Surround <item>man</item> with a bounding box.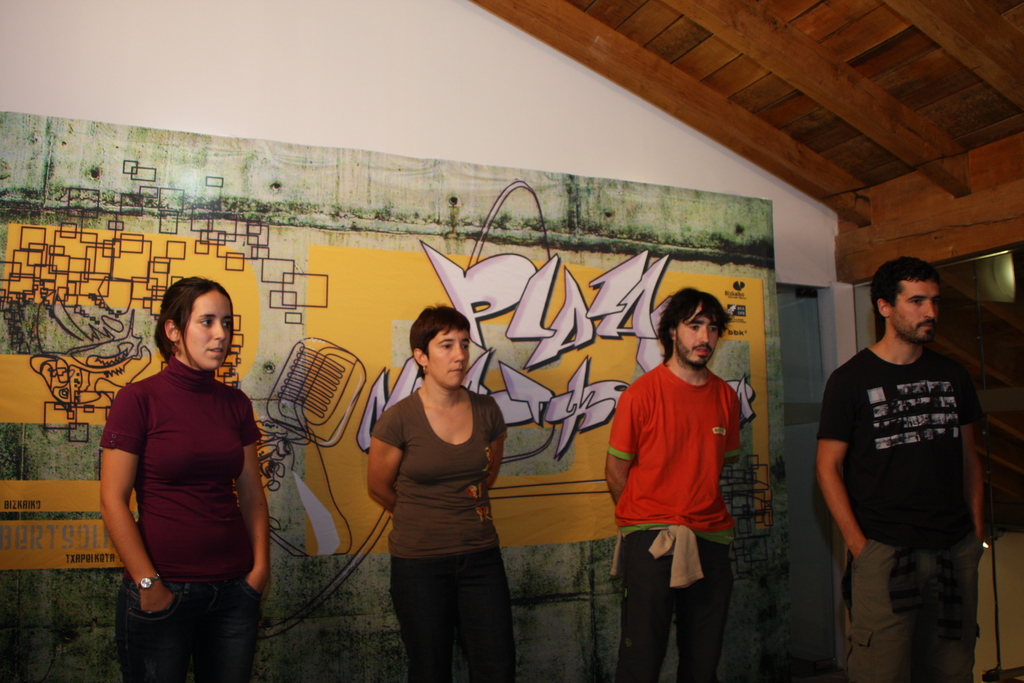
bbox=[606, 292, 739, 682].
